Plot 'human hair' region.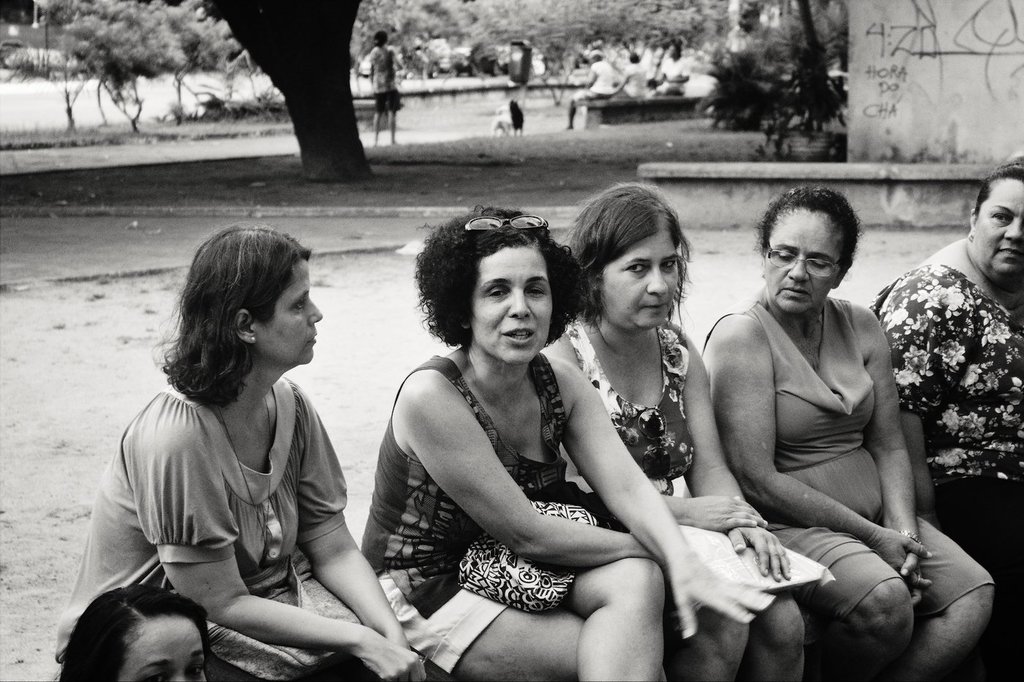
Plotted at (567, 183, 682, 346).
